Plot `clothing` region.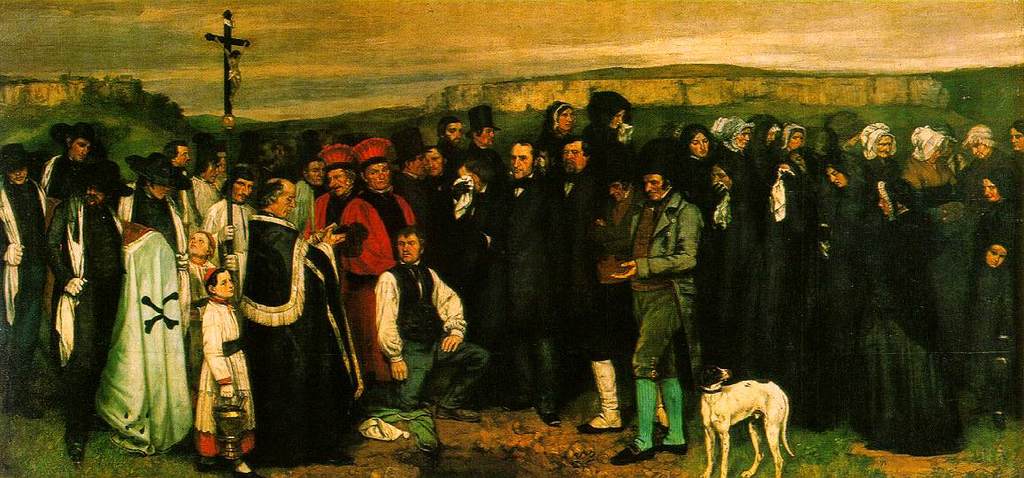
Plotted at (x1=688, y1=146, x2=712, y2=179).
